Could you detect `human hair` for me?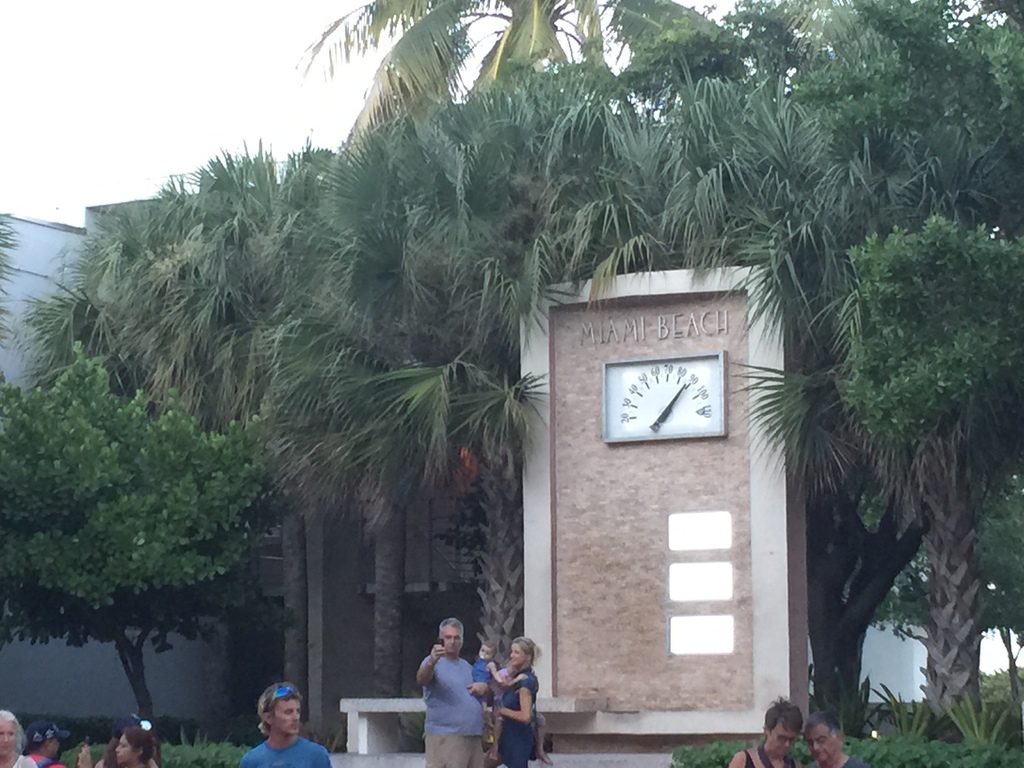
Detection result: (x1=801, y1=712, x2=839, y2=744).
